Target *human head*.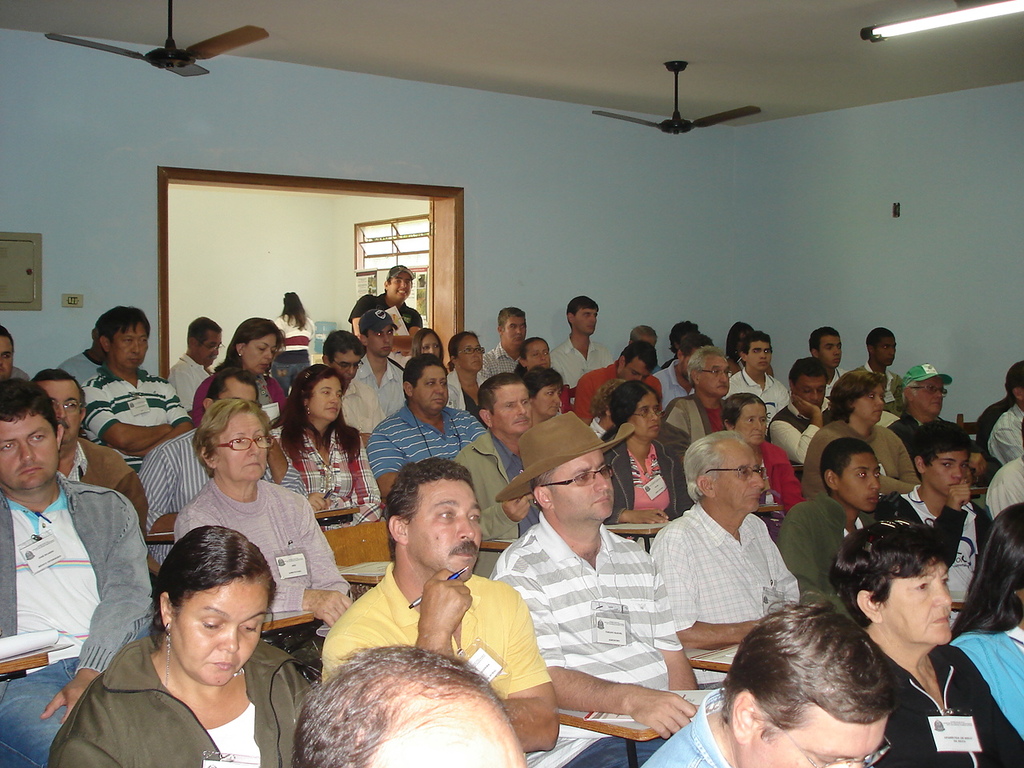
Target region: x1=516, y1=337, x2=552, y2=376.
